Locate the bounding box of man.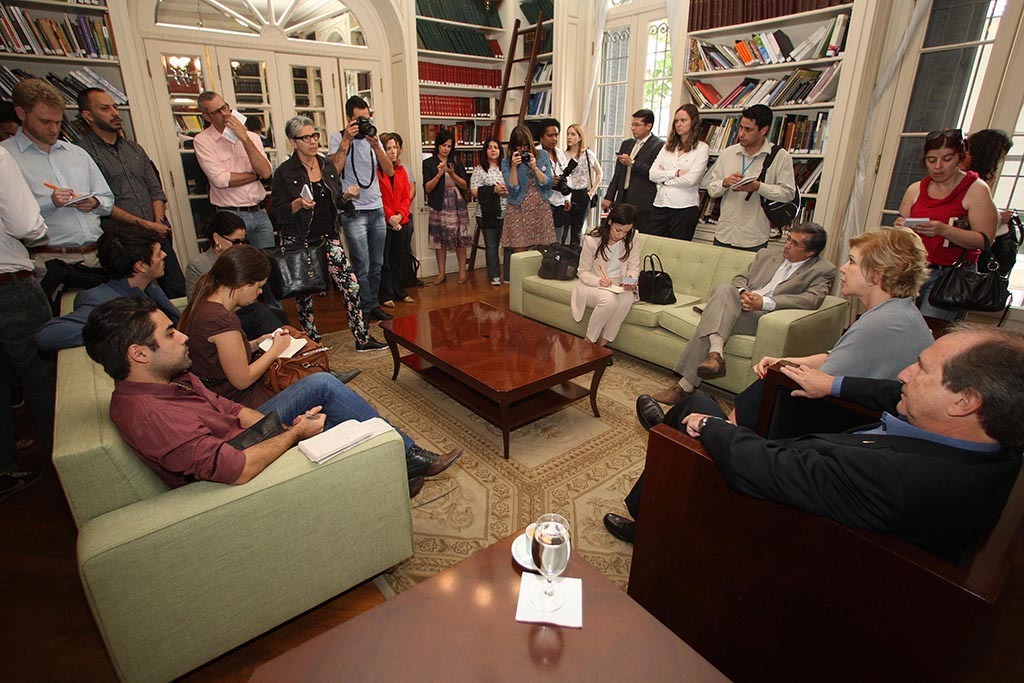
Bounding box: <bbox>75, 88, 185, 293</bbox>.
